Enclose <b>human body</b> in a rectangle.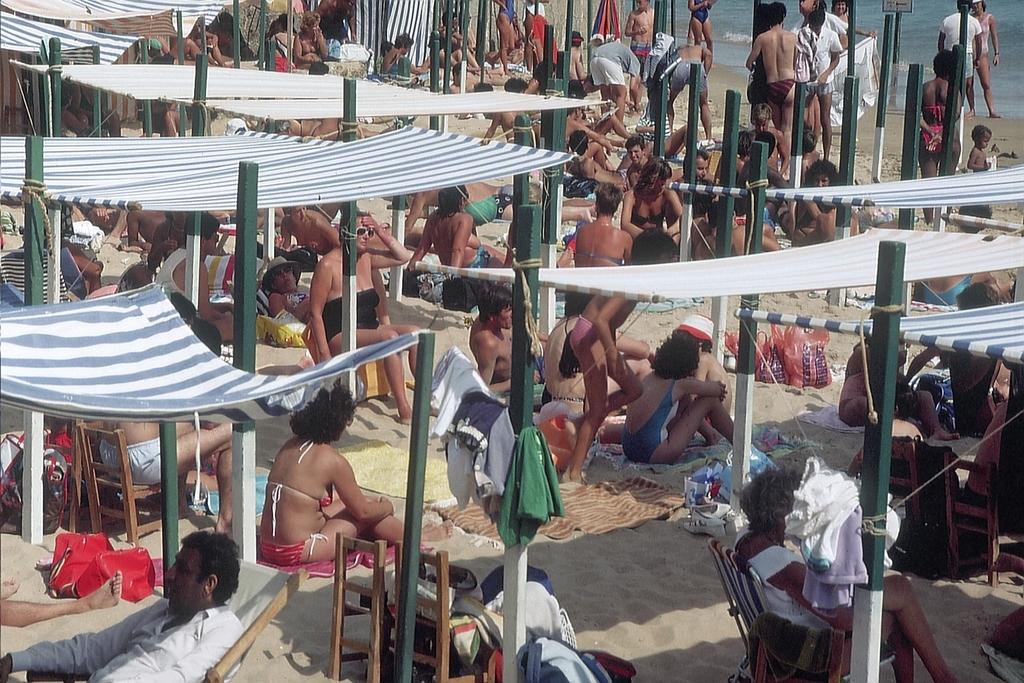
[left=925, top=267, right=1013, bottom=304].
